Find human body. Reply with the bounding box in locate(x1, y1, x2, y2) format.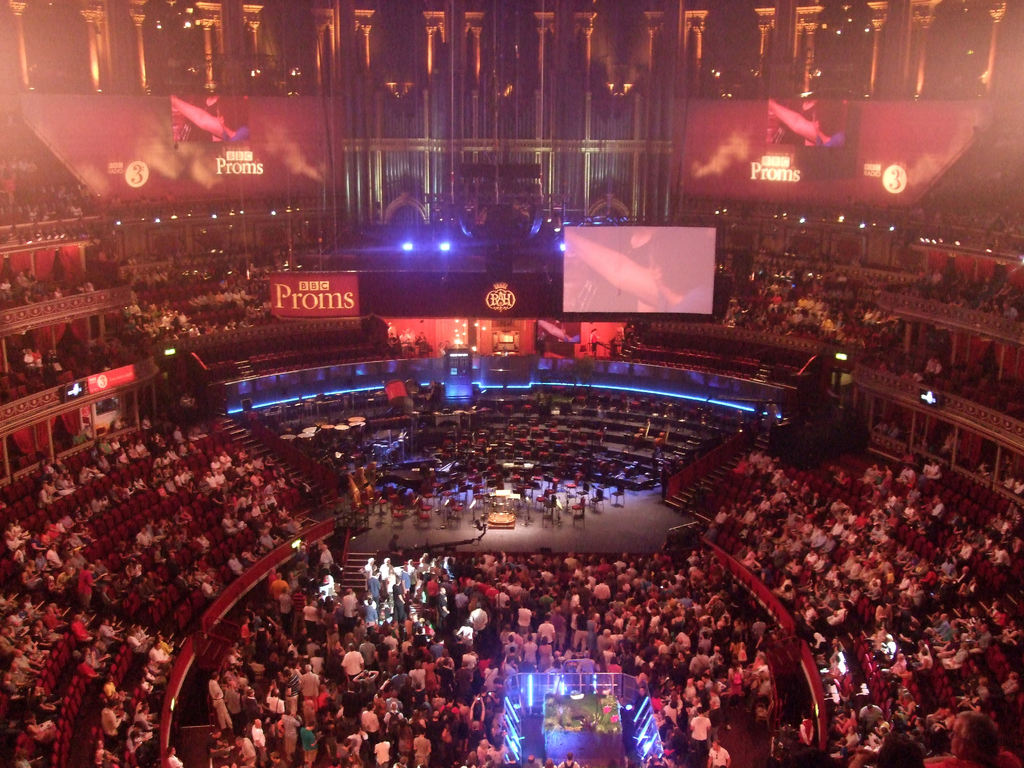
locate(847, 301, 860, 317).
